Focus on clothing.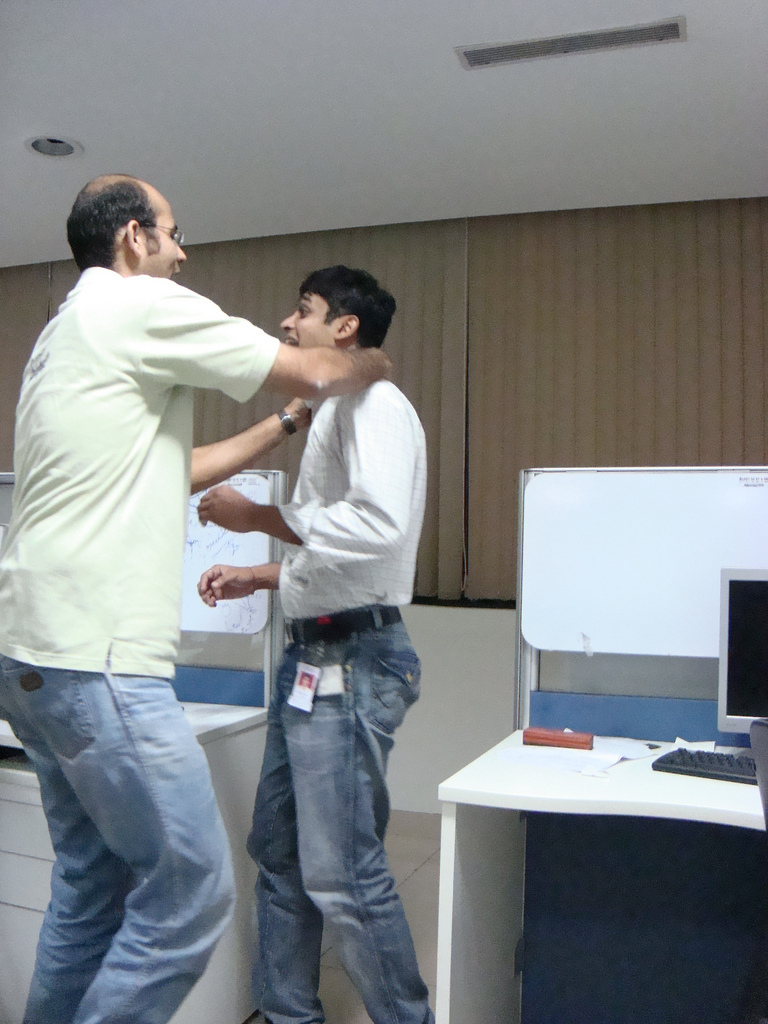
Focused at <box>242,377,441,1023</box>.
